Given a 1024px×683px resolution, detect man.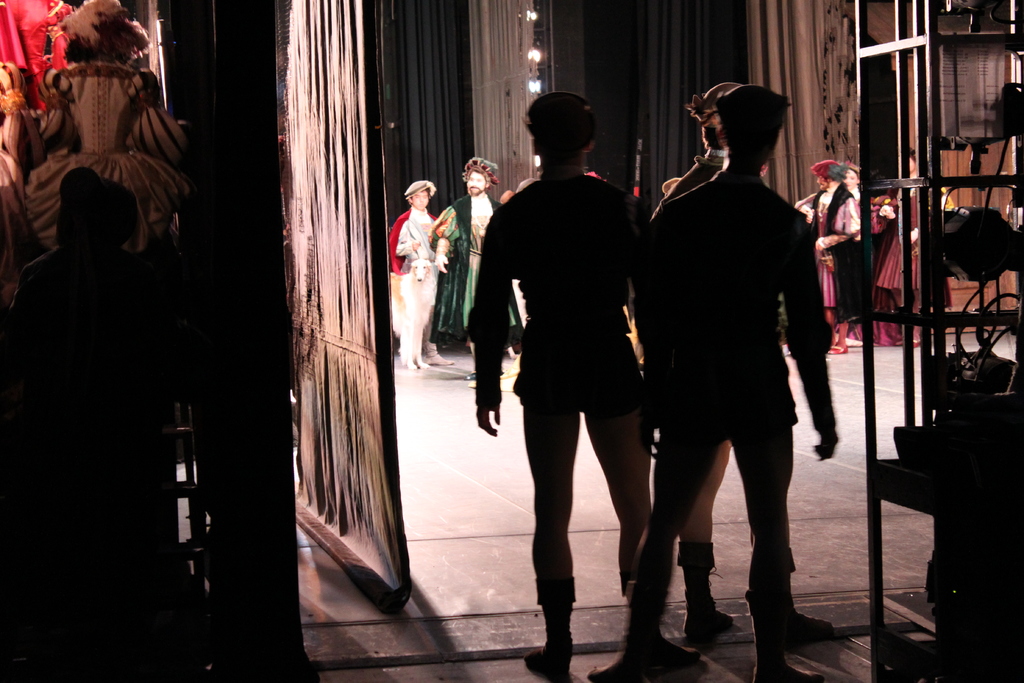
x1=481, y1=118, x2=668, y2=624.
